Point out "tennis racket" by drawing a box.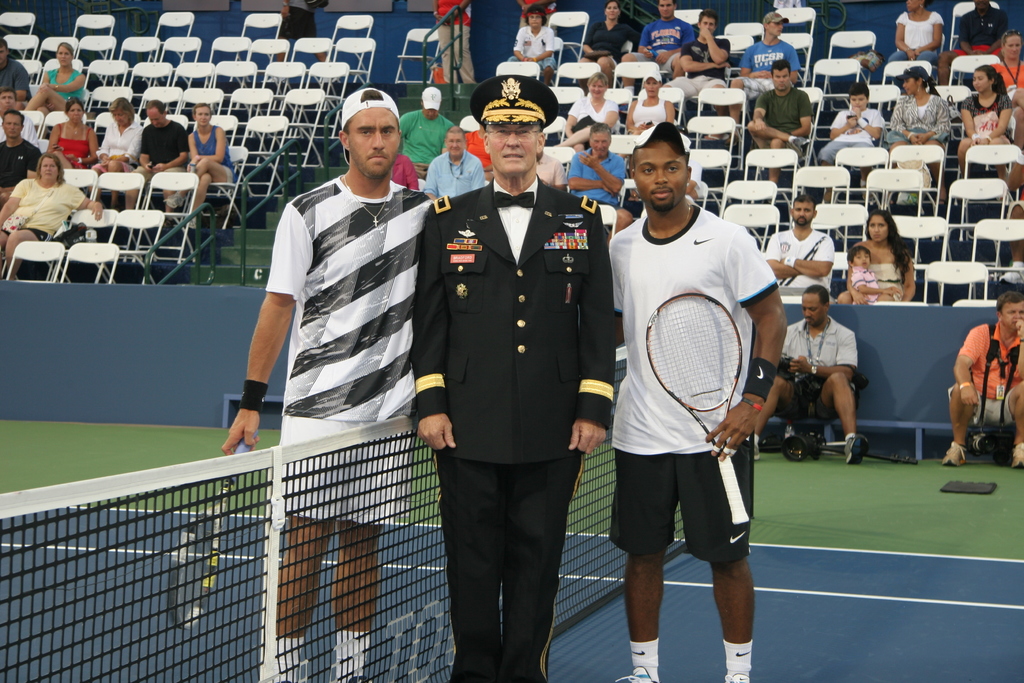
bbox(166, 438, 252, 631).
